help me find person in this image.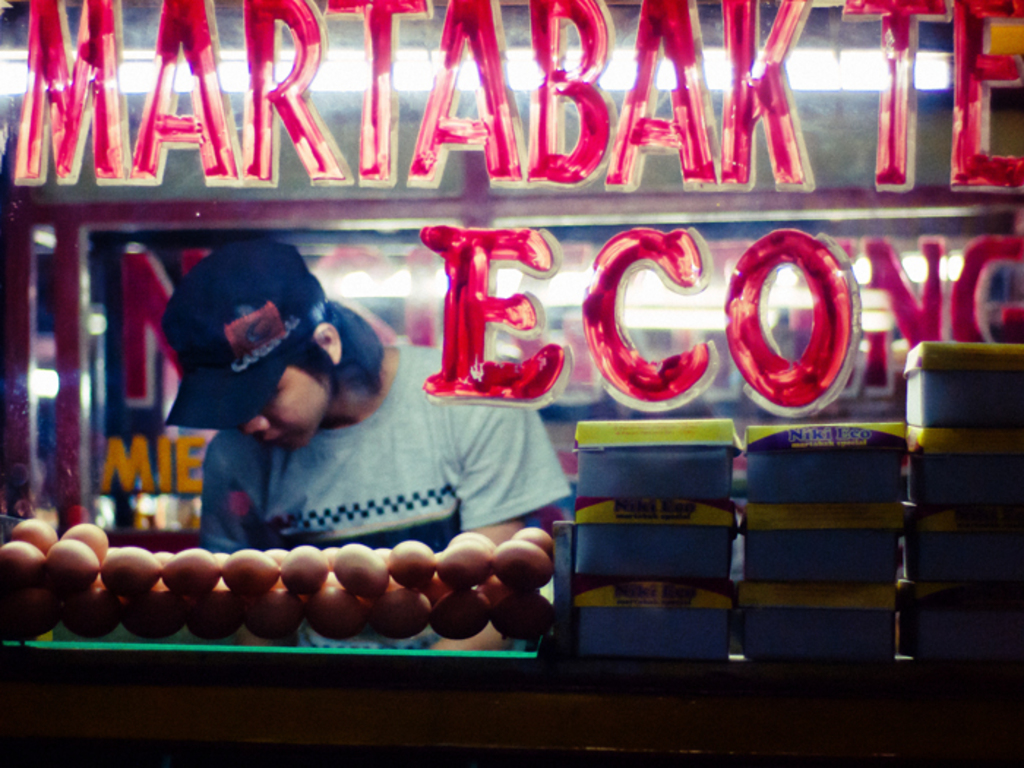
Found it: 142, 266, 568, 578.
